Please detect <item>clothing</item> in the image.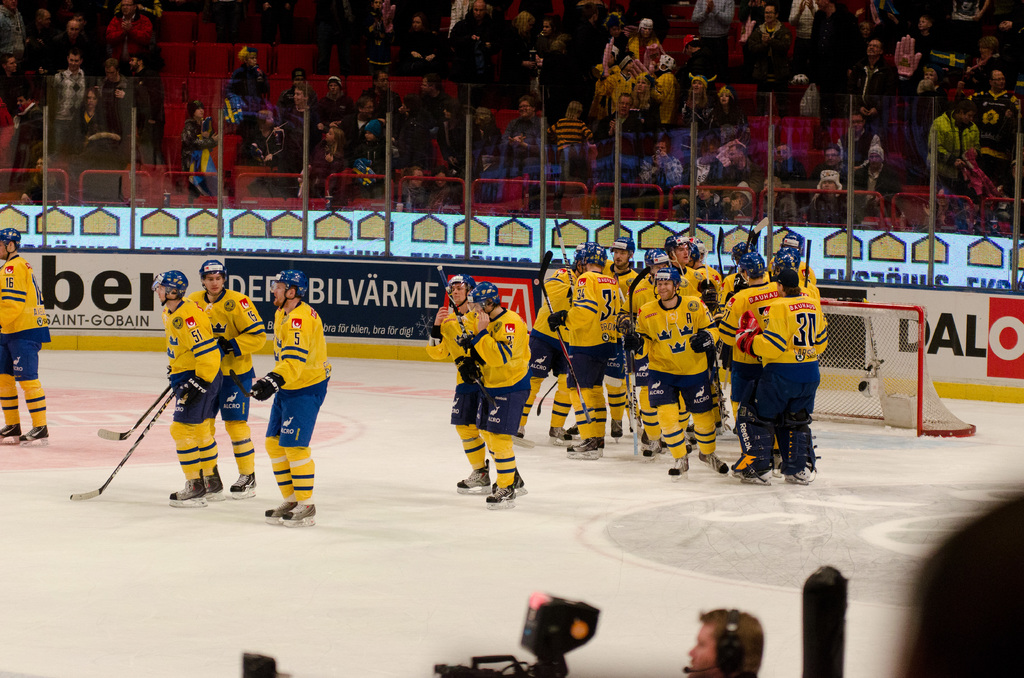
region(257, 296, 324, 450).
